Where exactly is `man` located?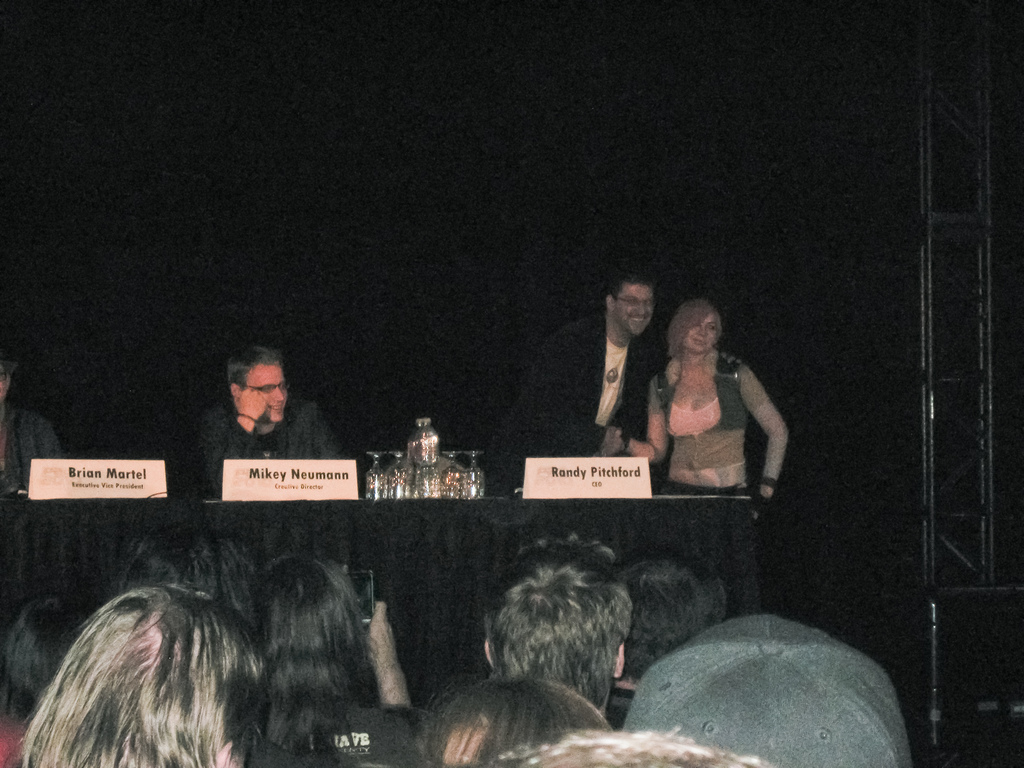
Its bounding box is x1=198 y1=343 x2=342 y2=493.
